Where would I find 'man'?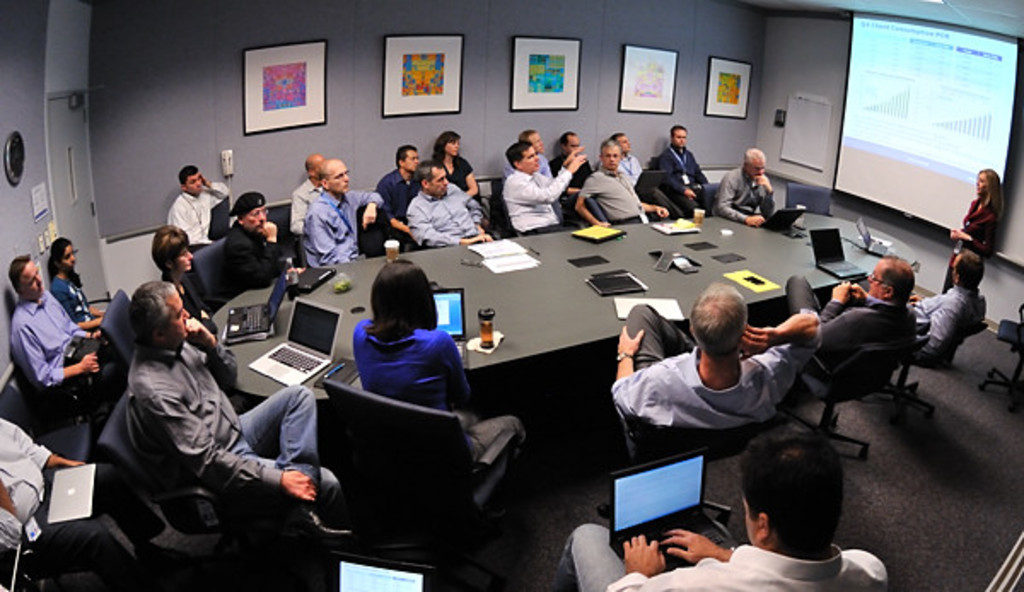
At bbox=[7, 249, 109, 389].
